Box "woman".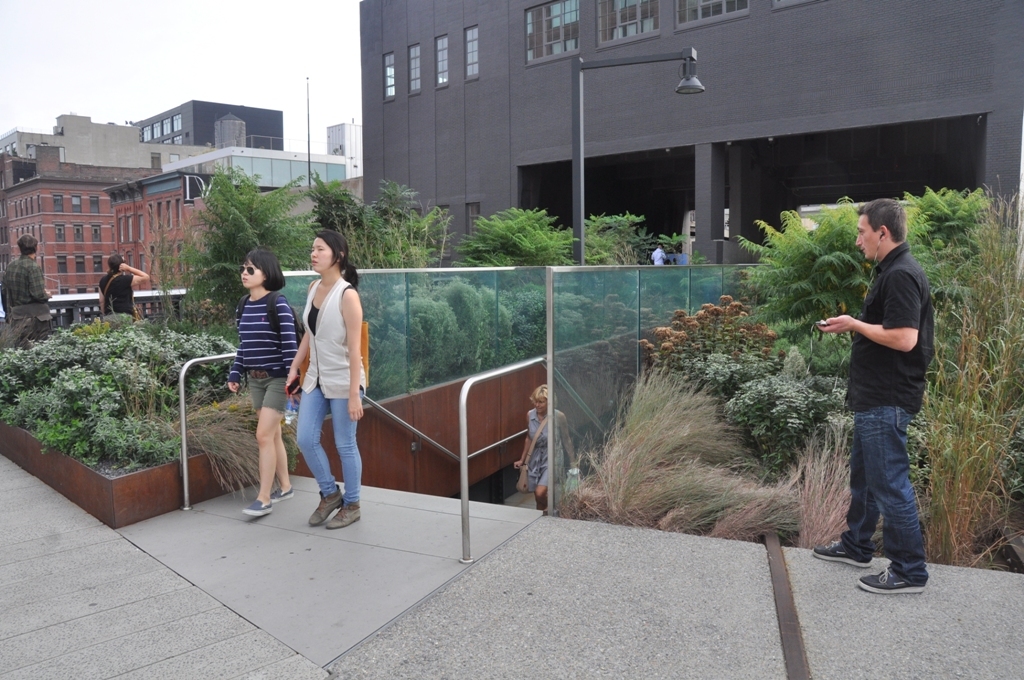
rect(98, 253, 150, 333).
